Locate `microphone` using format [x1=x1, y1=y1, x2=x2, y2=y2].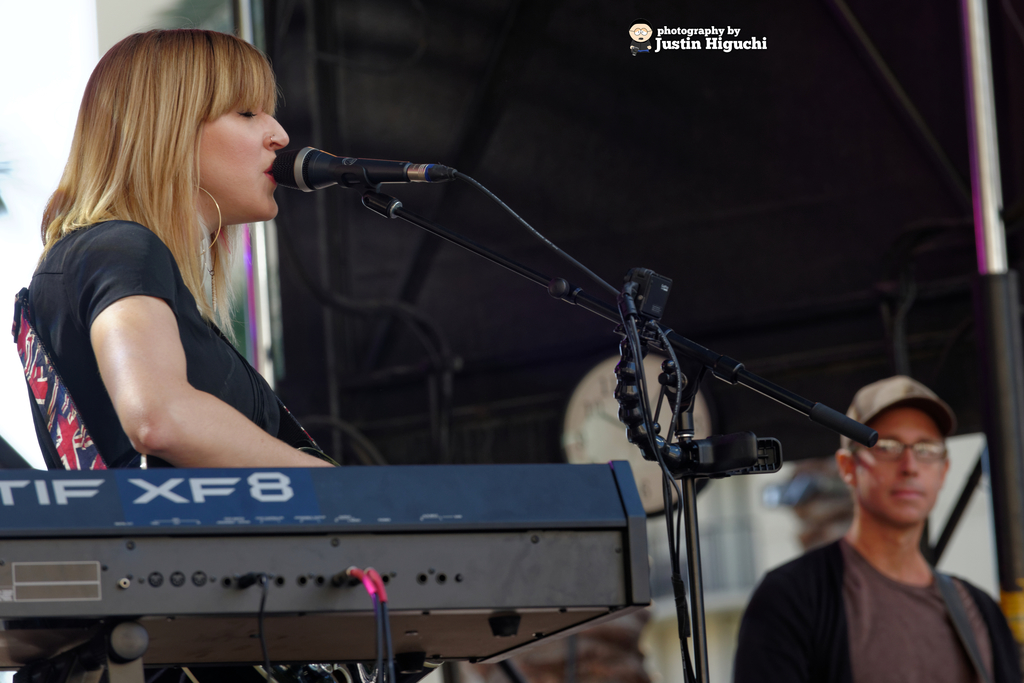
[x1=250, y1=128, x2=447, y2=218].
